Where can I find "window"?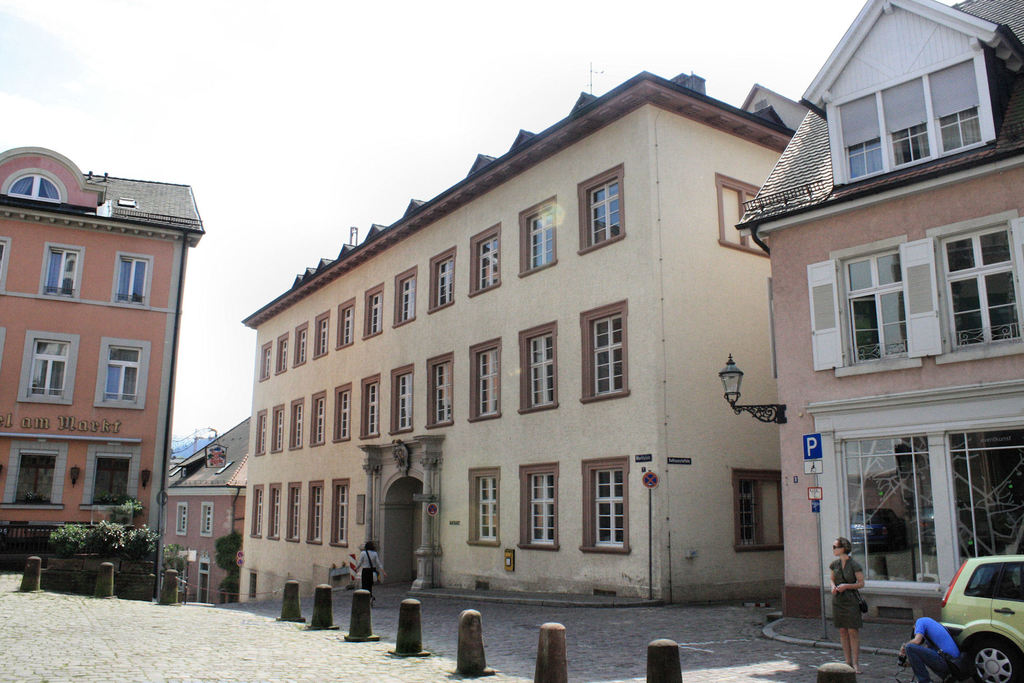
You can find it at region(5, 173, 65, 207).
